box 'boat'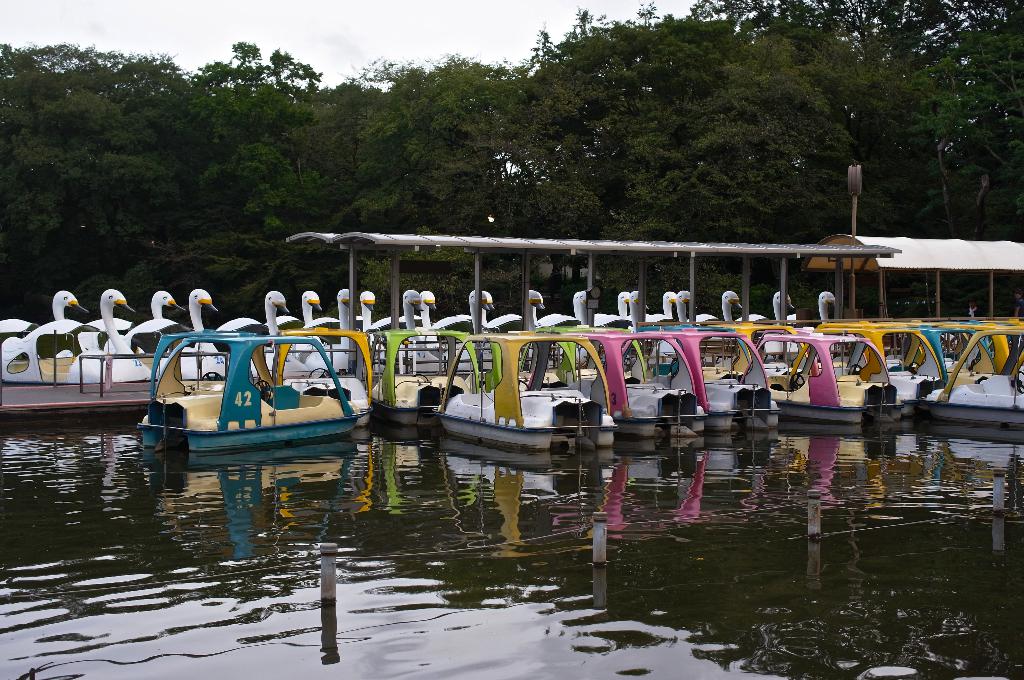
(916,316,1023,421)
